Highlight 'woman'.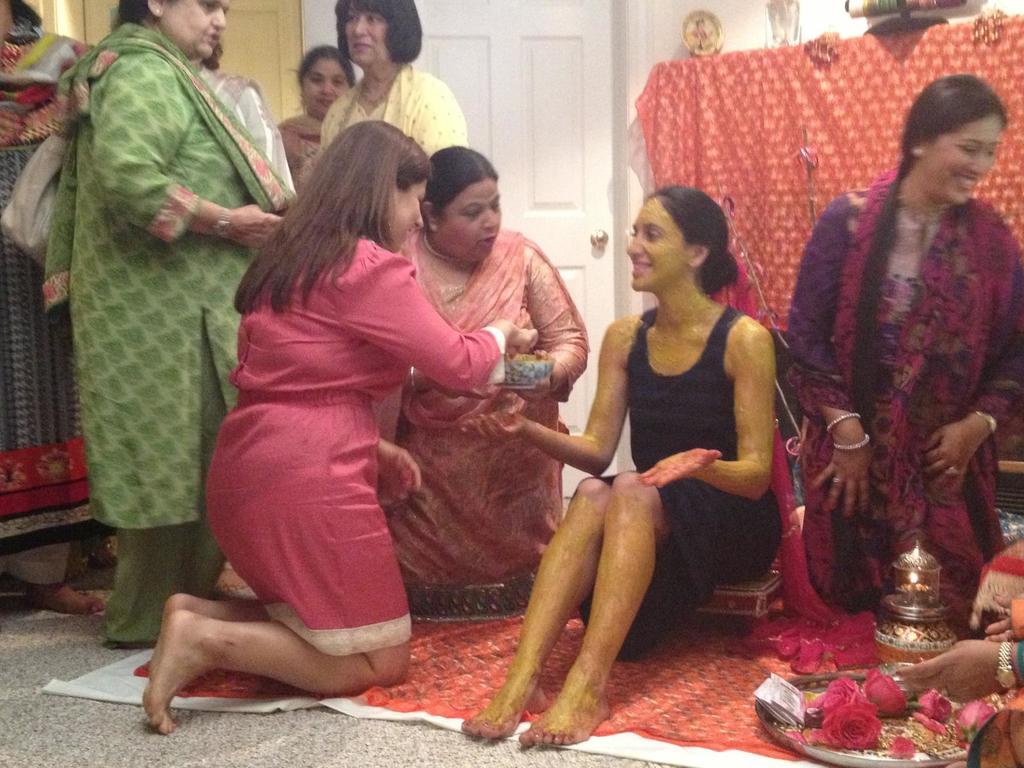
Highlighted region: region(0, 0, 294, 653).
